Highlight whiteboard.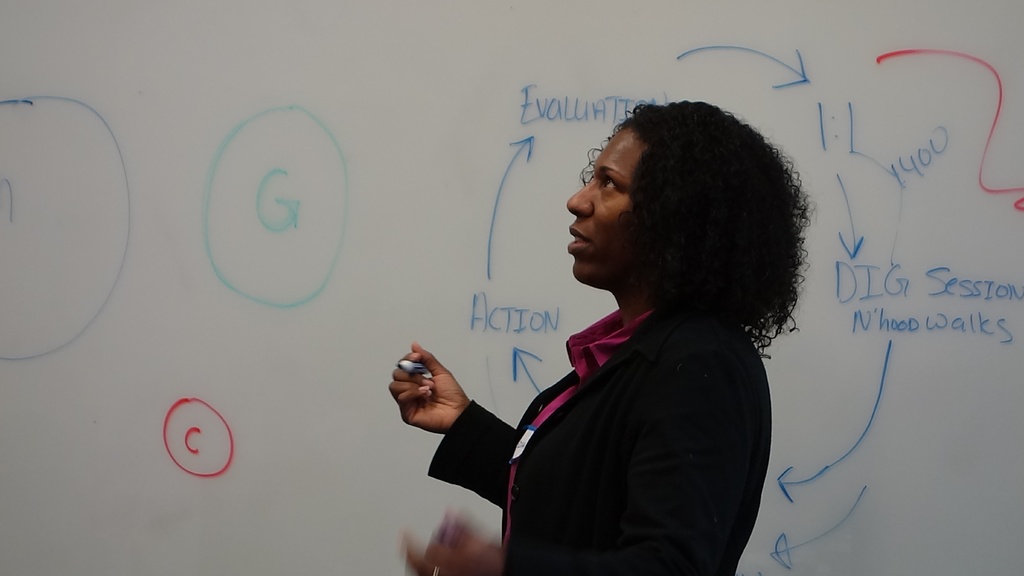
Highlighted region: [0, 0, 1023, 575].
